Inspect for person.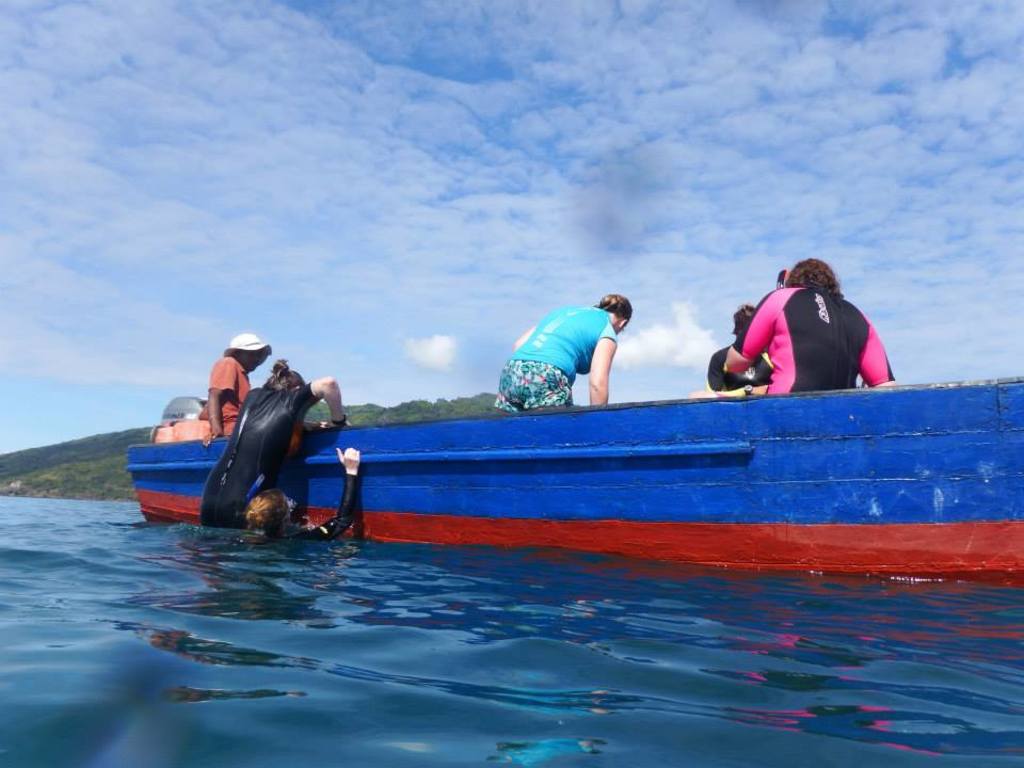
Inspection: <bbox>493, 291, 630, 413</bbox>.
